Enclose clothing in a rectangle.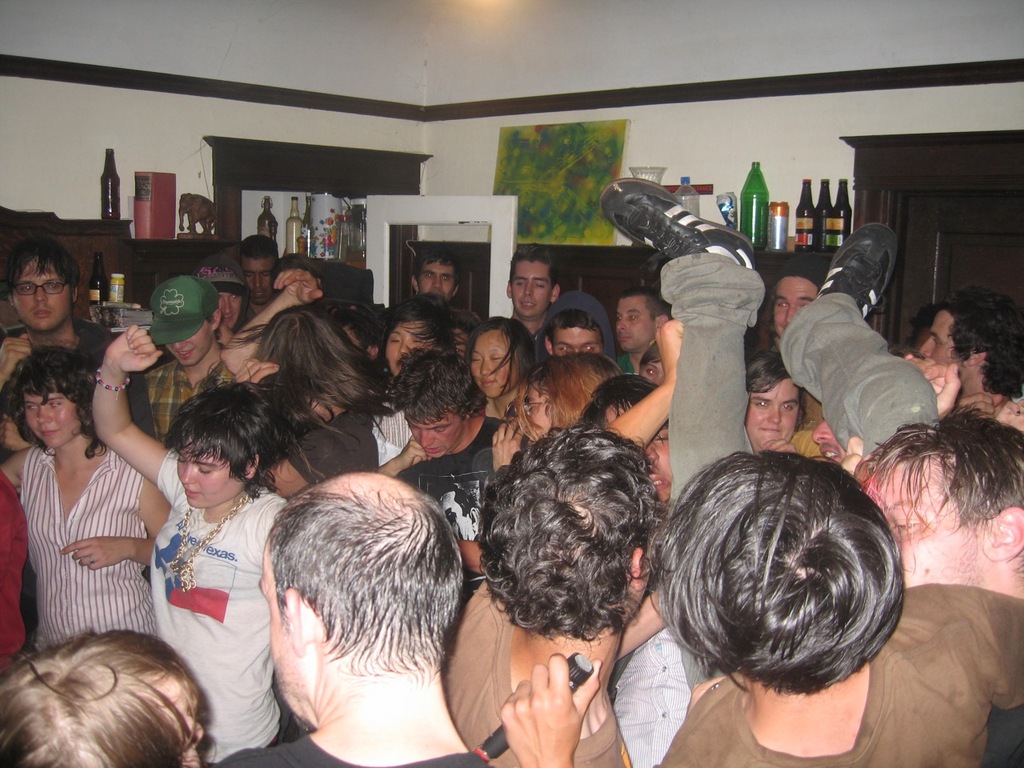
<region>283, 402, 381, 482</region>.
